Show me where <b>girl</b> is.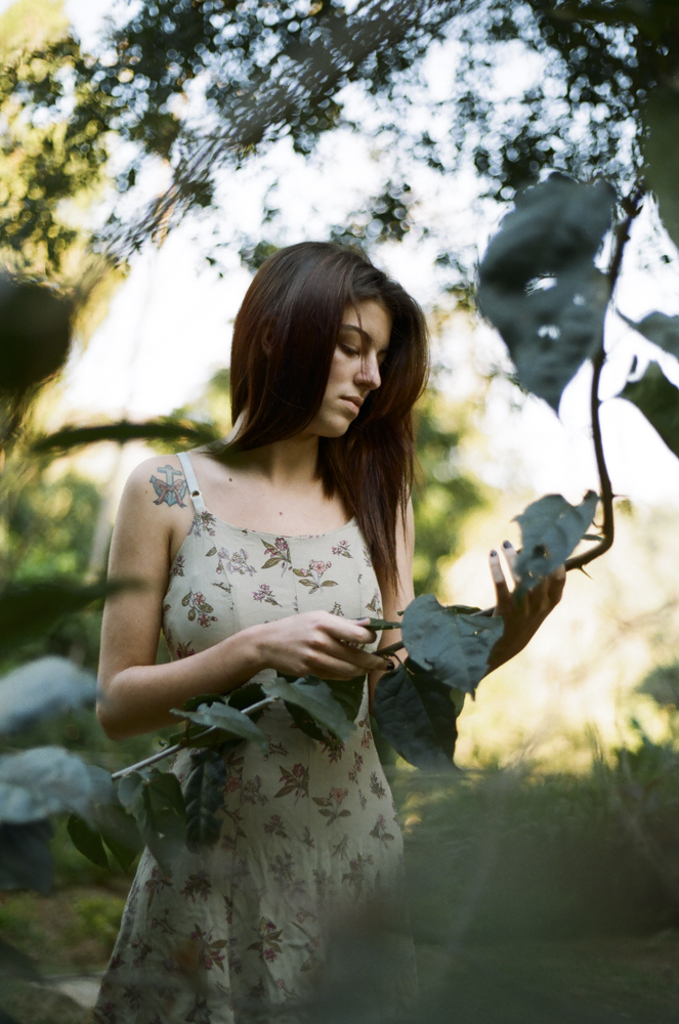
<b>girl</b> is at [left=91, top=239, right=568, bottom=1023].
